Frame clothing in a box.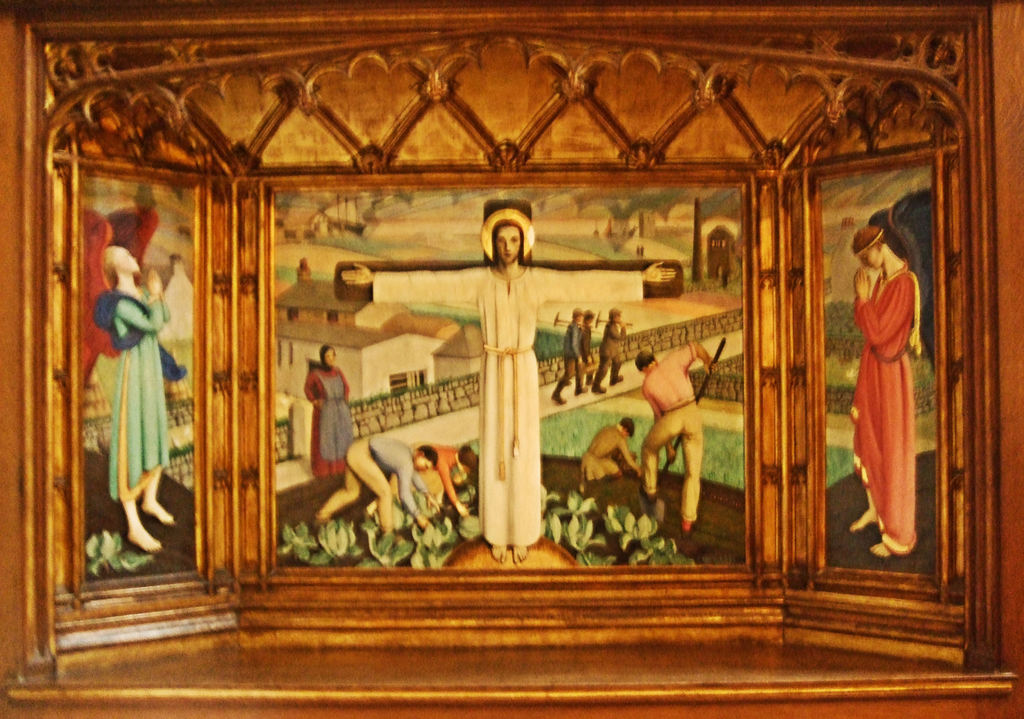
Rect(847, 261, 928, 558).
